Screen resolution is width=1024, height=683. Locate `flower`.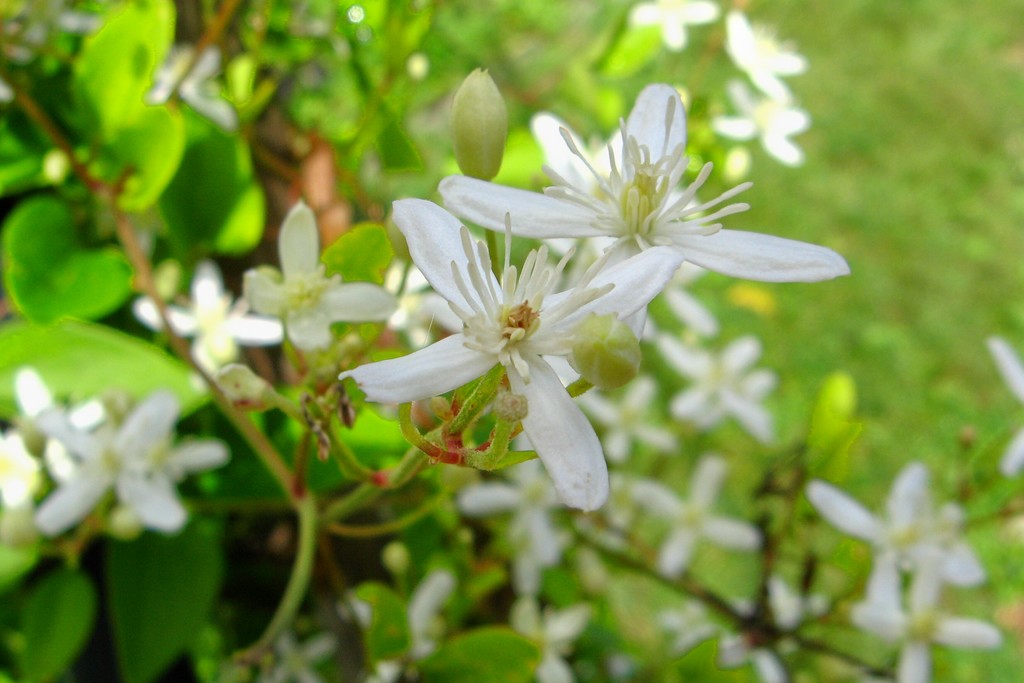
<box>436,84,840,340</box>.
